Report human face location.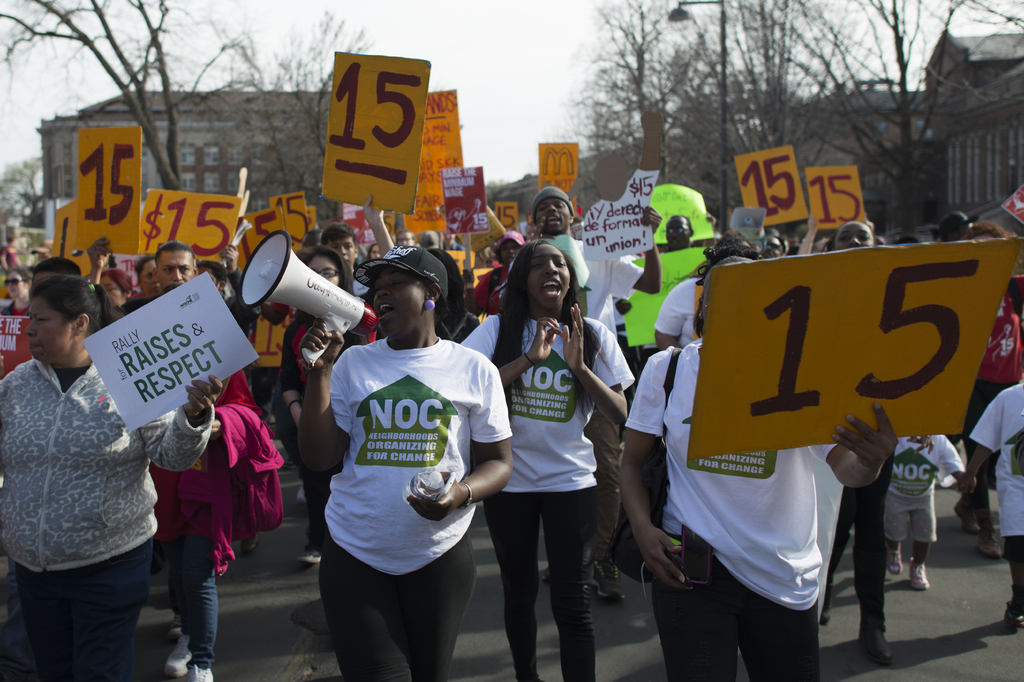
Report: BBox(324, 235, 356, 268).
